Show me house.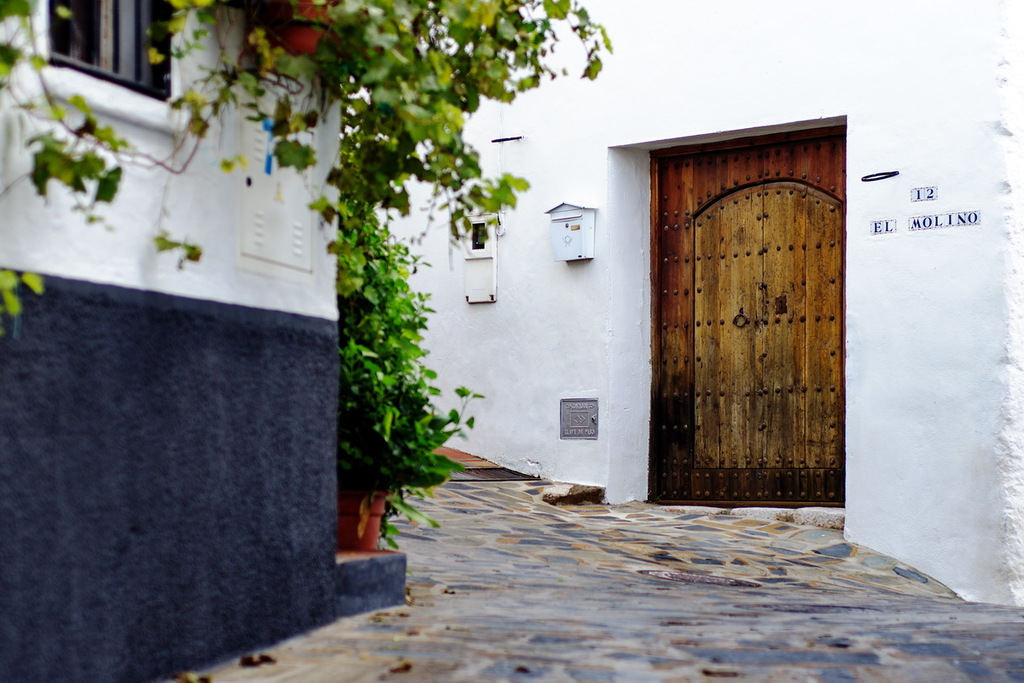
house is here: region(4, 24, 366, 659).
